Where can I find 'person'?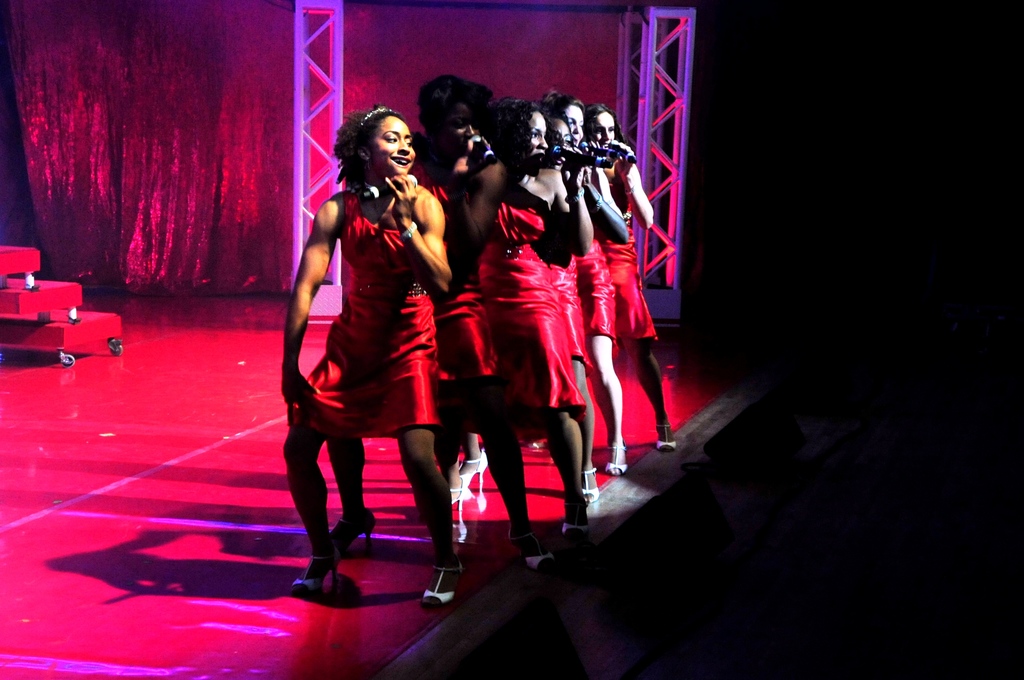
You can find it at BBox(404, 69, 534, 572).
